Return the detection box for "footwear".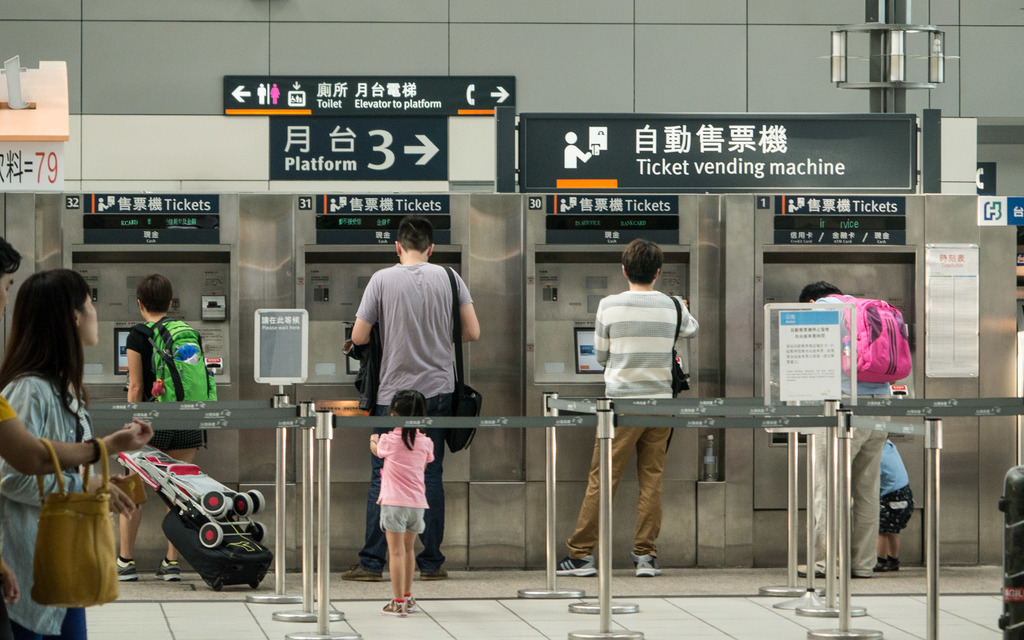
<region>419, 566, 447, 583</region>.
